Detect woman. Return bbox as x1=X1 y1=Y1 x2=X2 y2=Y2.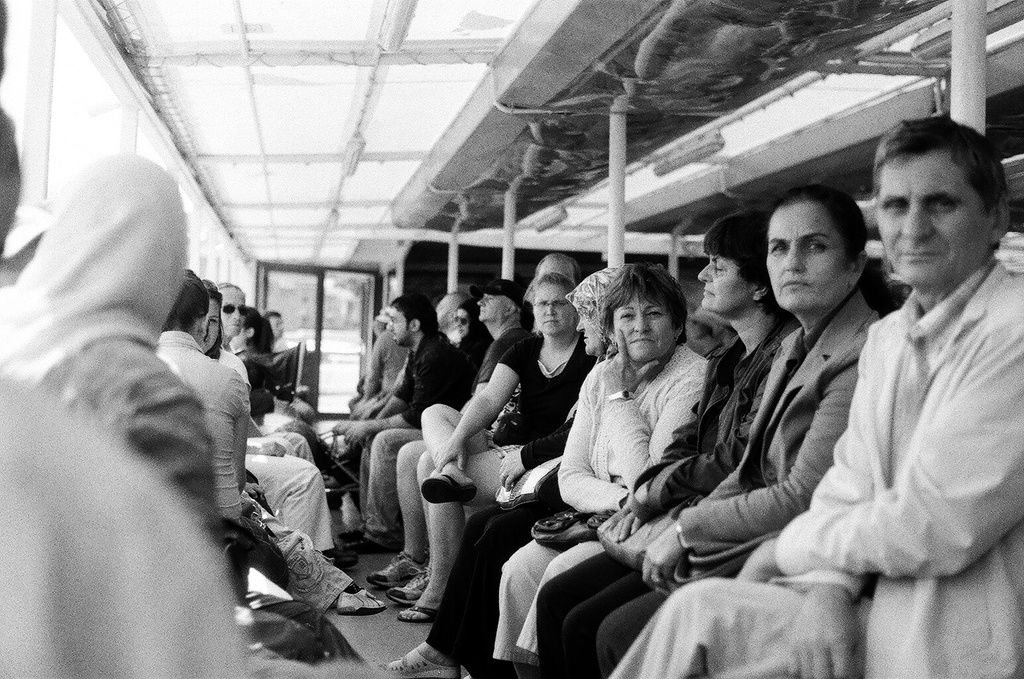
x1=0 y1=151 x2=219 y2=533.
